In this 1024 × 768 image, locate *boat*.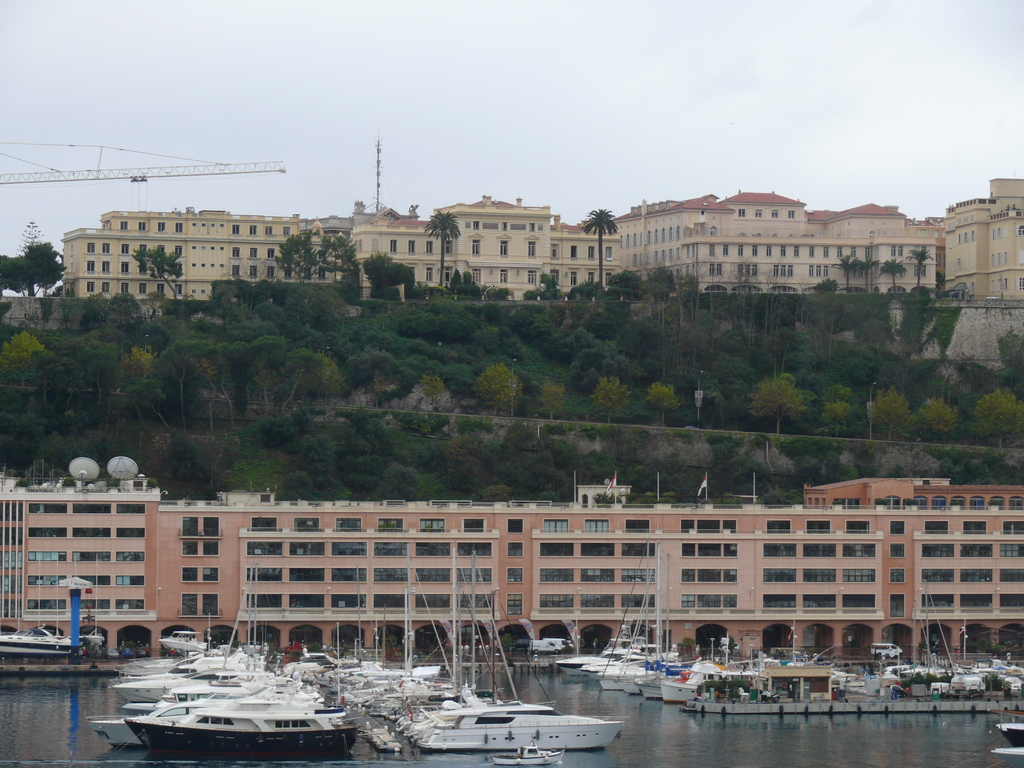
Bounding box: [163, 627, 202, 657].
